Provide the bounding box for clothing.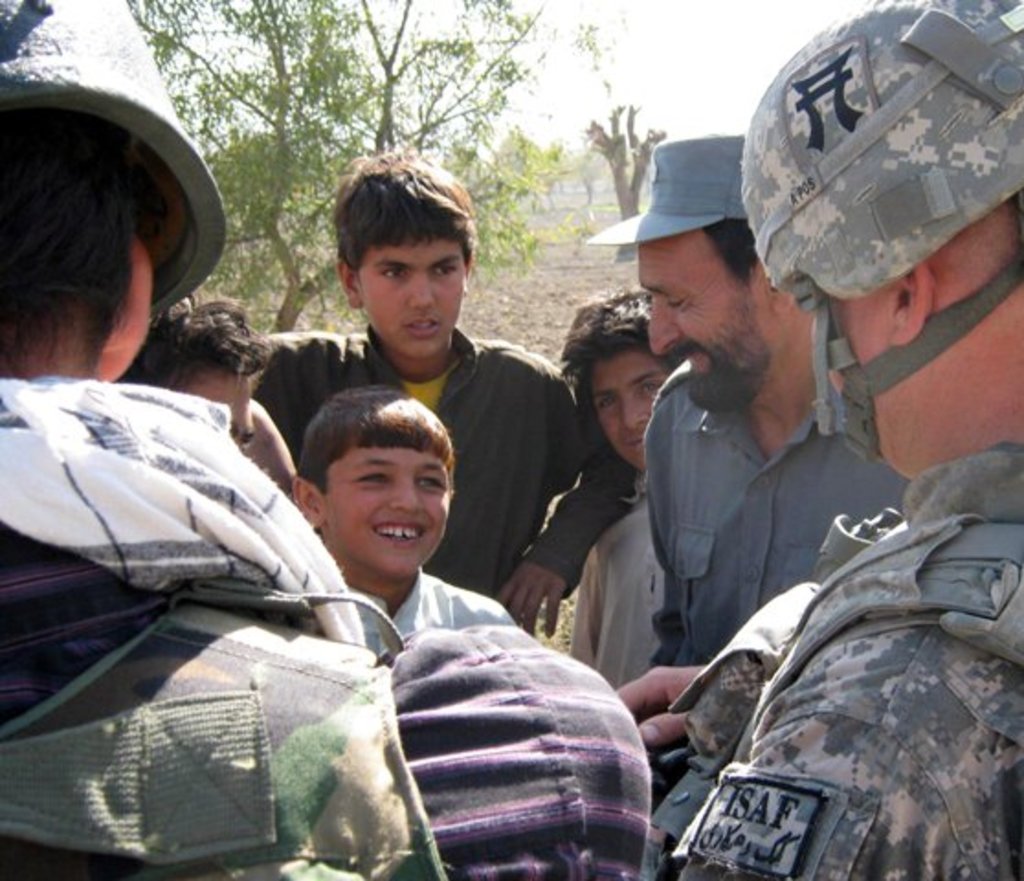
left=637, top=354, right=907, bottom=675.
